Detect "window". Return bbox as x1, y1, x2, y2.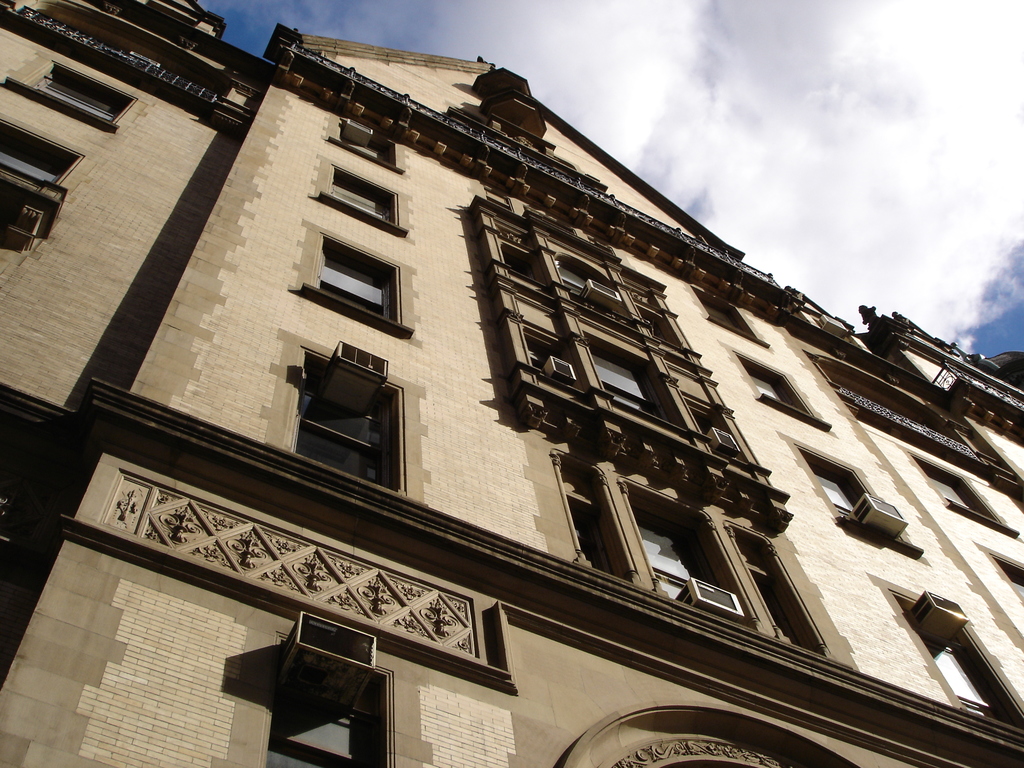
729, 351, 820, 417.
